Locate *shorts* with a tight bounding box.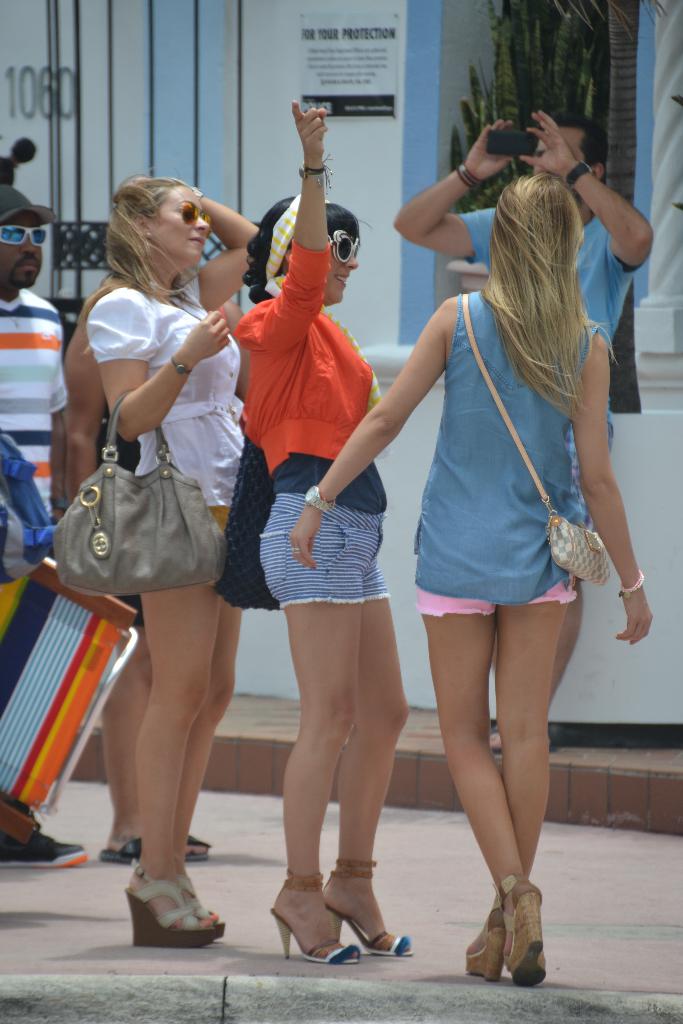
bbox(262, 492, 386, 601).
